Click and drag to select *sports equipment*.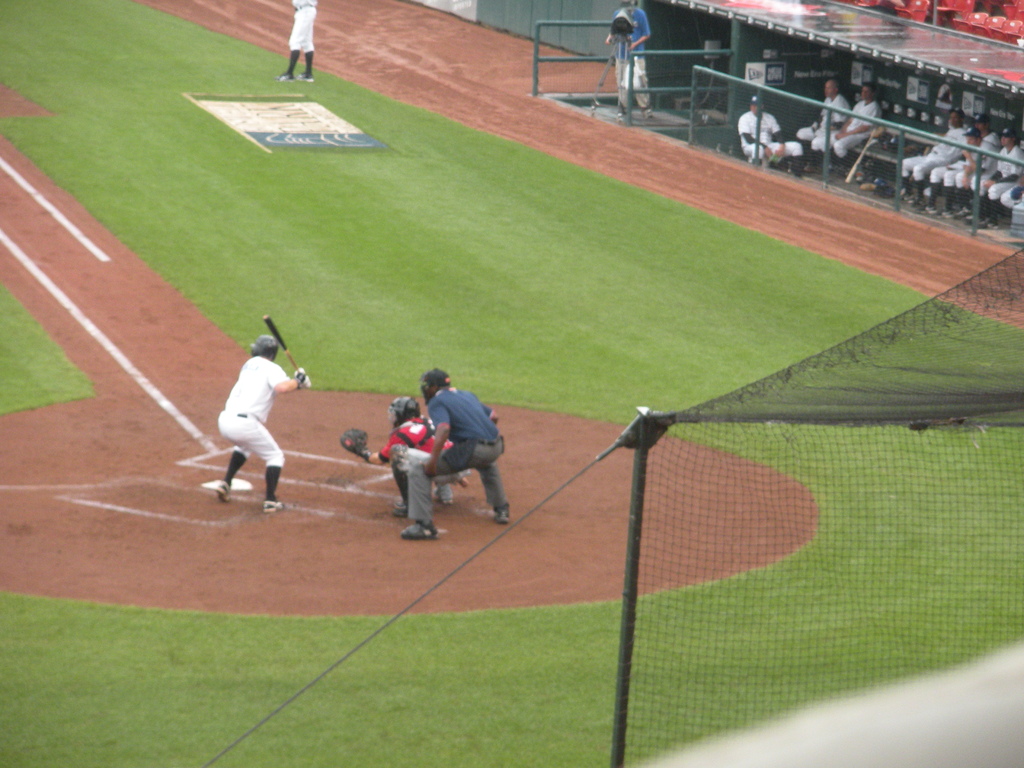
Selection: rect(422, 369, 450, 401).
